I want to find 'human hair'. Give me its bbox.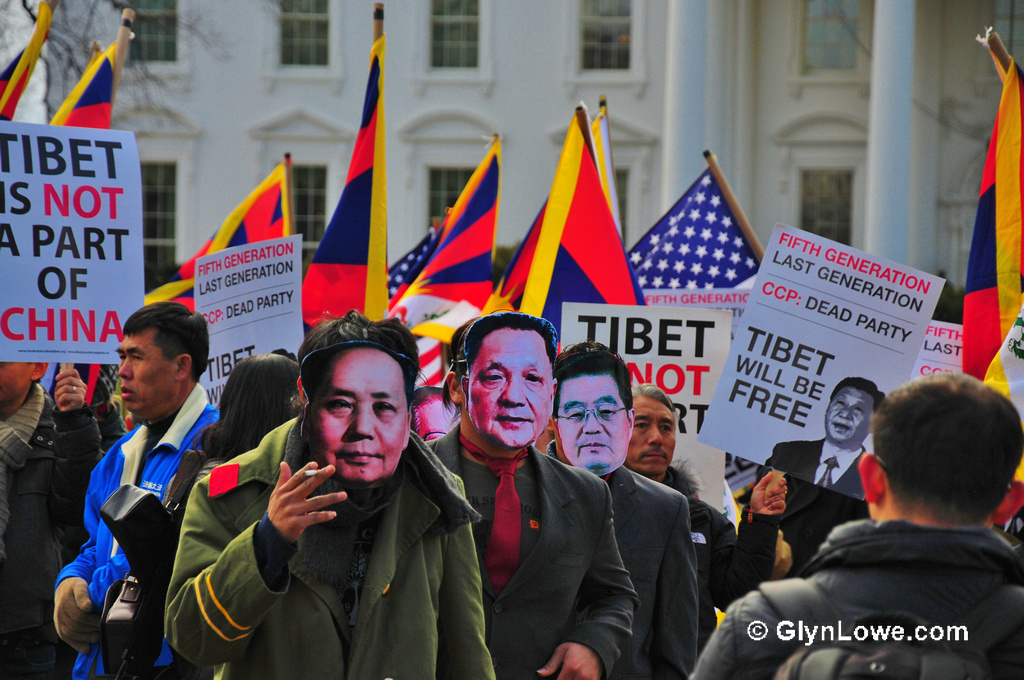
box(463, 312, 557, 367).
